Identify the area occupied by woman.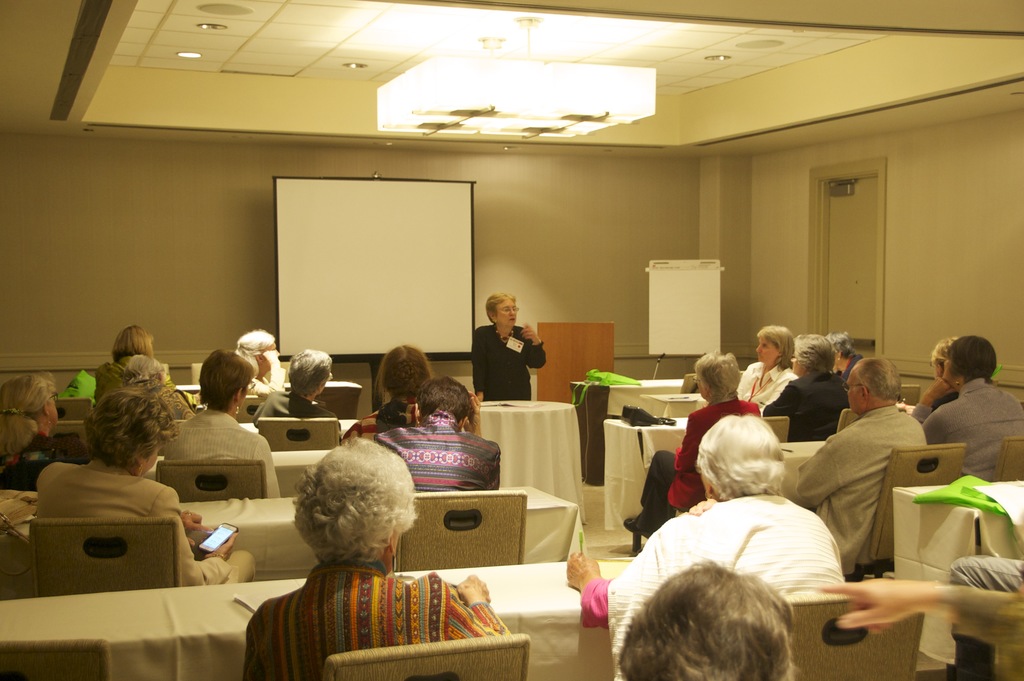
Area: 121,354,194,420.
